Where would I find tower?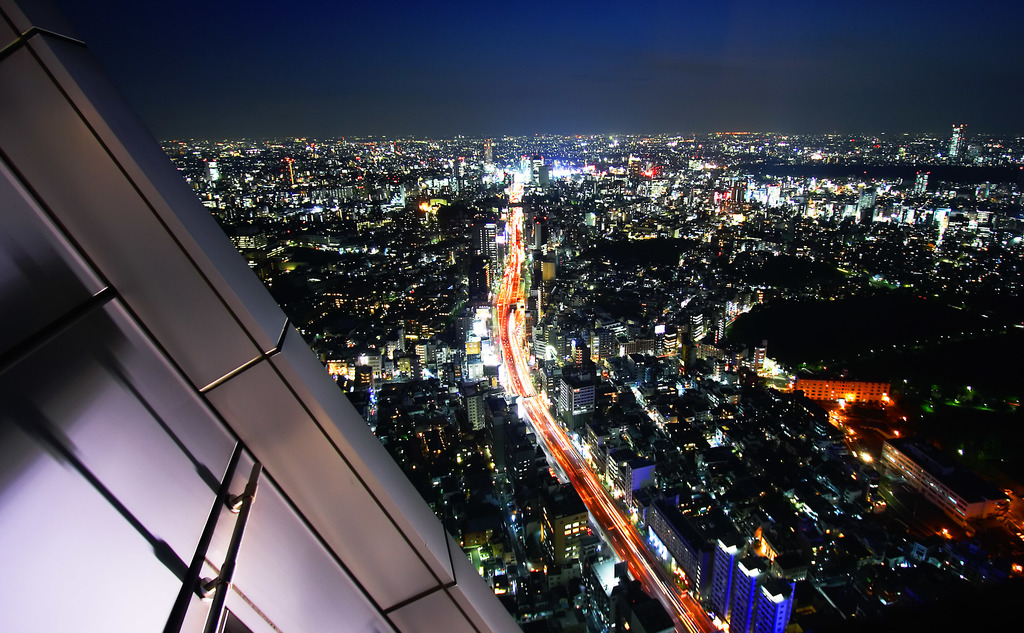
At {"x1": 0, "y1": 0, "x2": 532, "y2": 632}.
